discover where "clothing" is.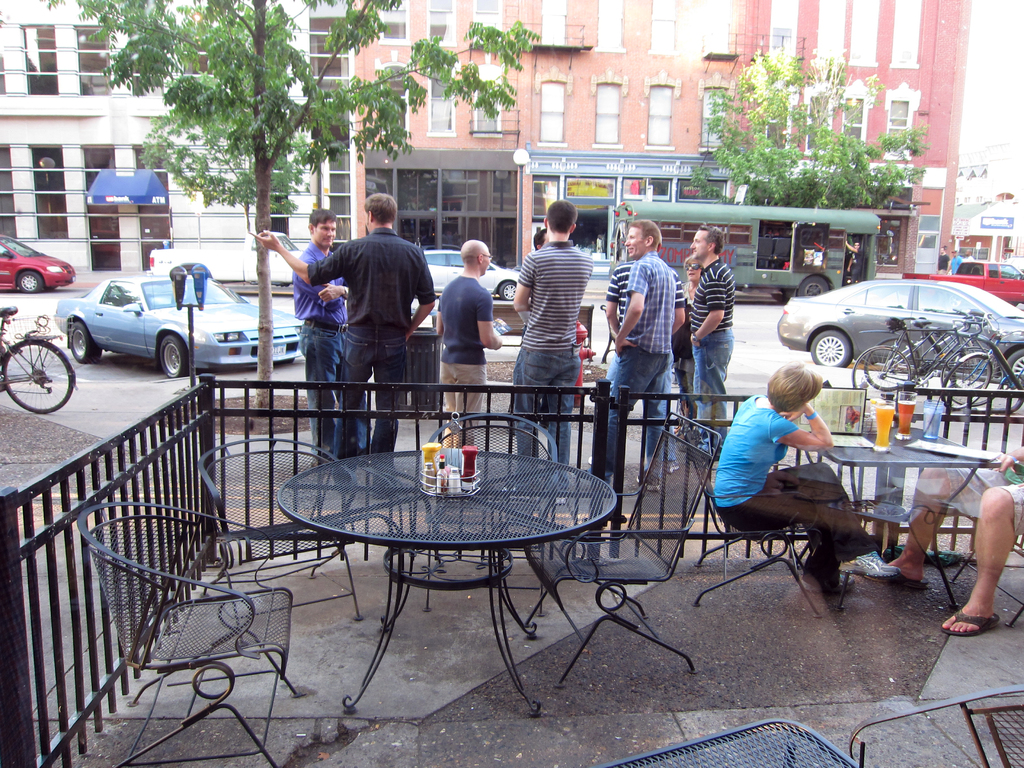
Discovered at [519,246,591,459].
